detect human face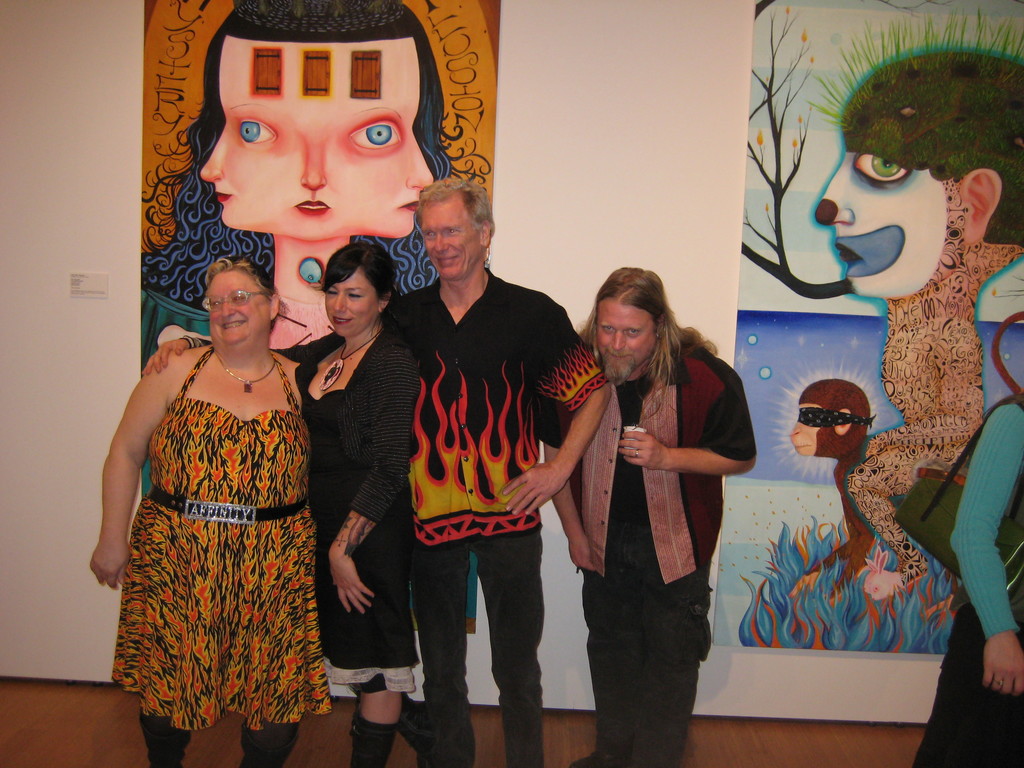
325/267/374/335
